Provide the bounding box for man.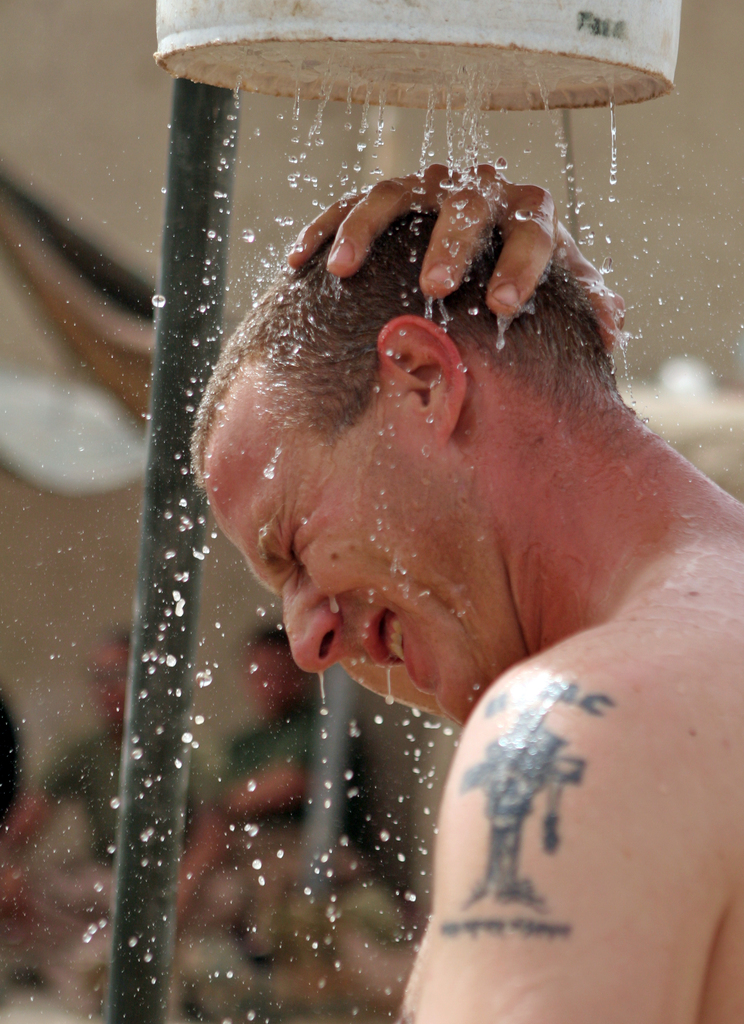
[183, 156, 743, 1023].
